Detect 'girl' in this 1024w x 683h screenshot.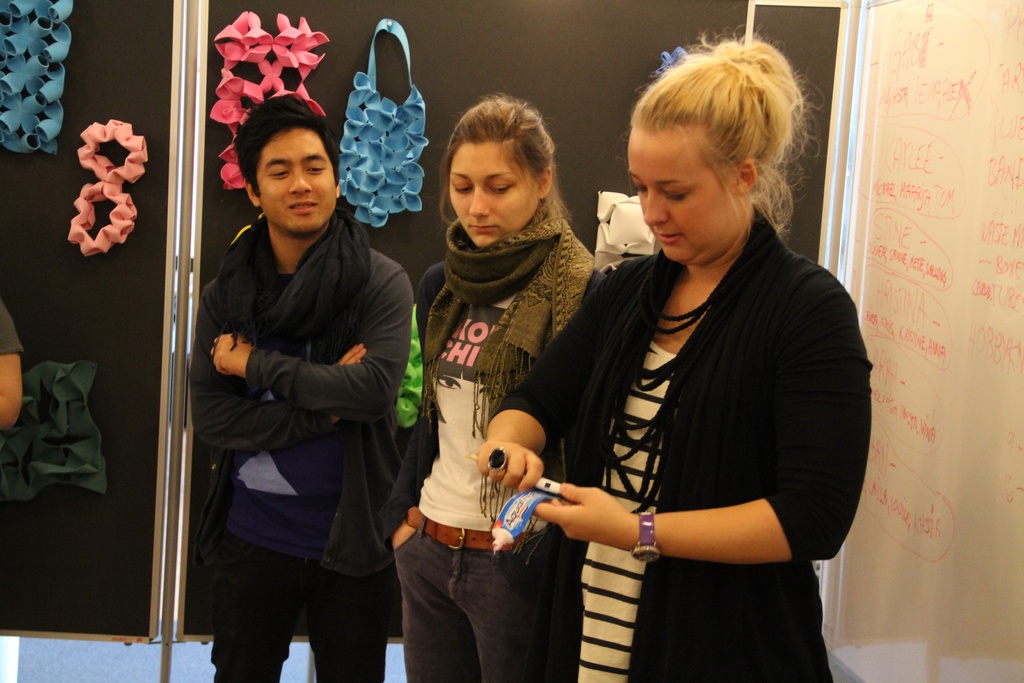
Detection: (x1=375, y1=76, x2=619, y2=682).
